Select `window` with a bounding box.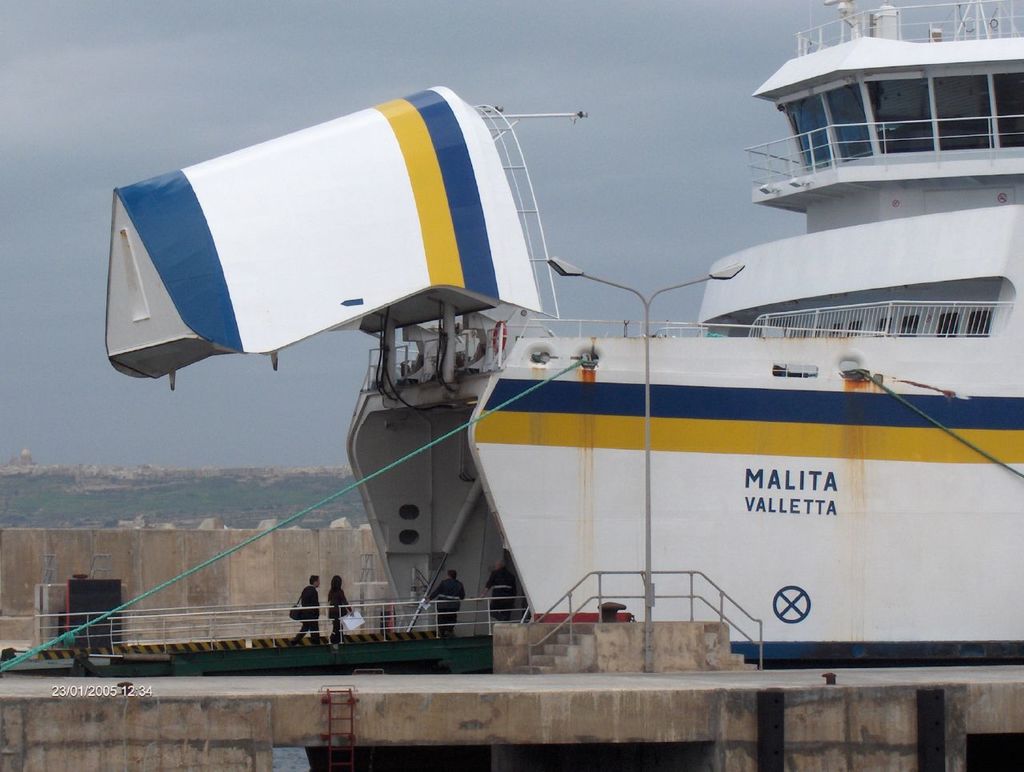
detection(857, 78, 930, 156).
